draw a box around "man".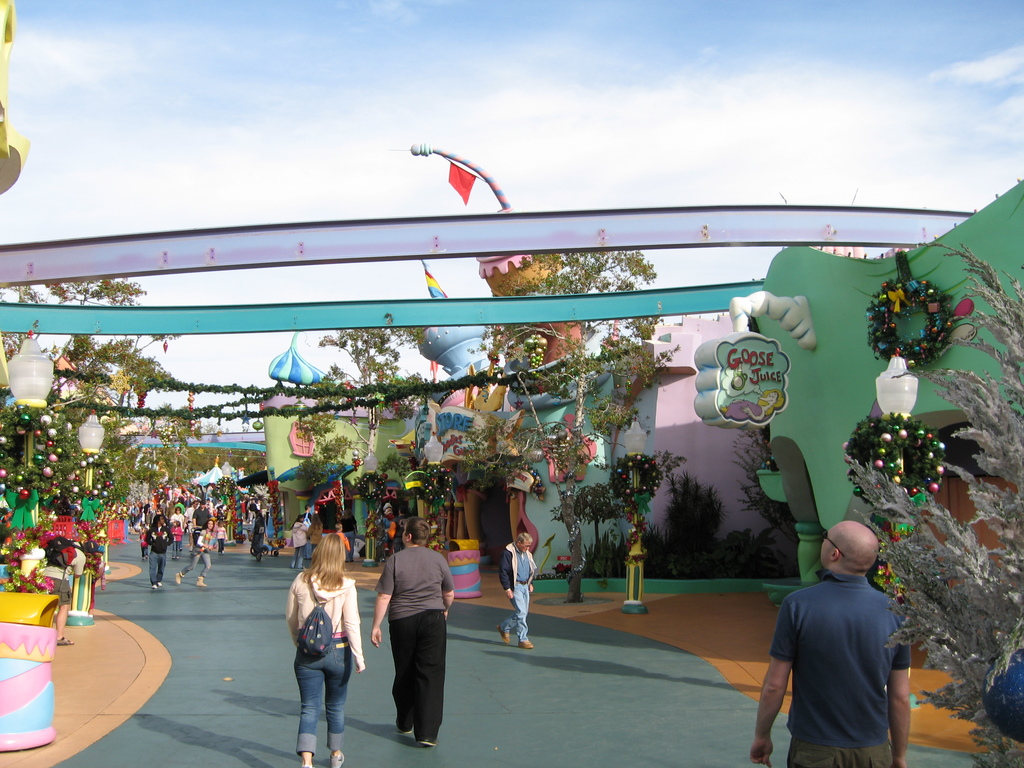
[x1=497, y1=531, x2=542, y2=650].
